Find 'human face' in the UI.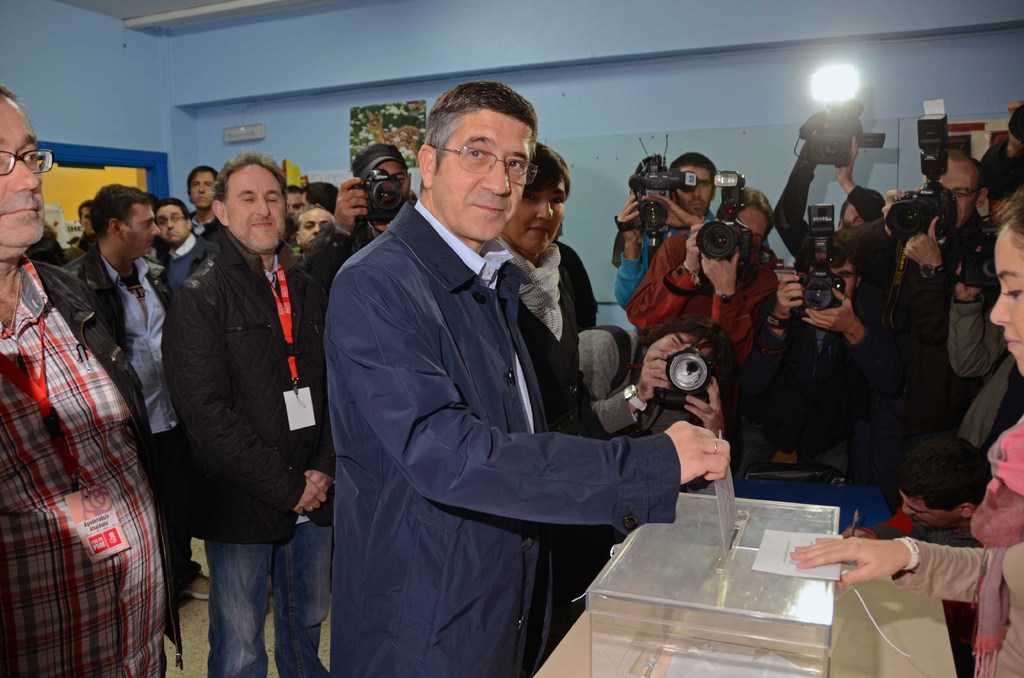
UI element at 79,206,90,228.
